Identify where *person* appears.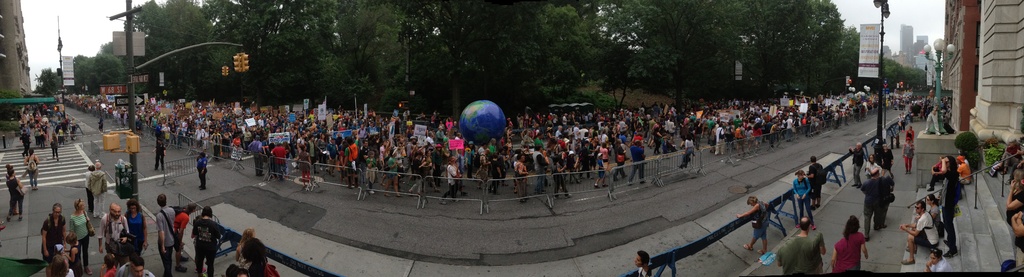
Appears at [879,163,895,227].
